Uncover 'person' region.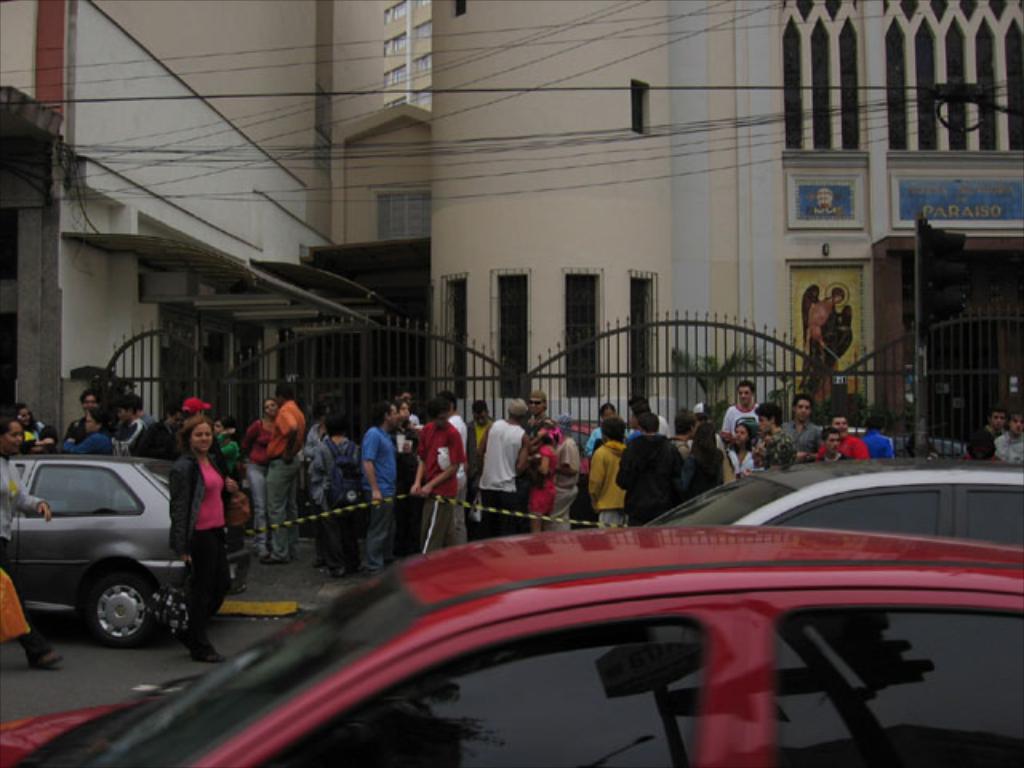
Uncovered: left=754, top=395, right=826, bottom=469.
